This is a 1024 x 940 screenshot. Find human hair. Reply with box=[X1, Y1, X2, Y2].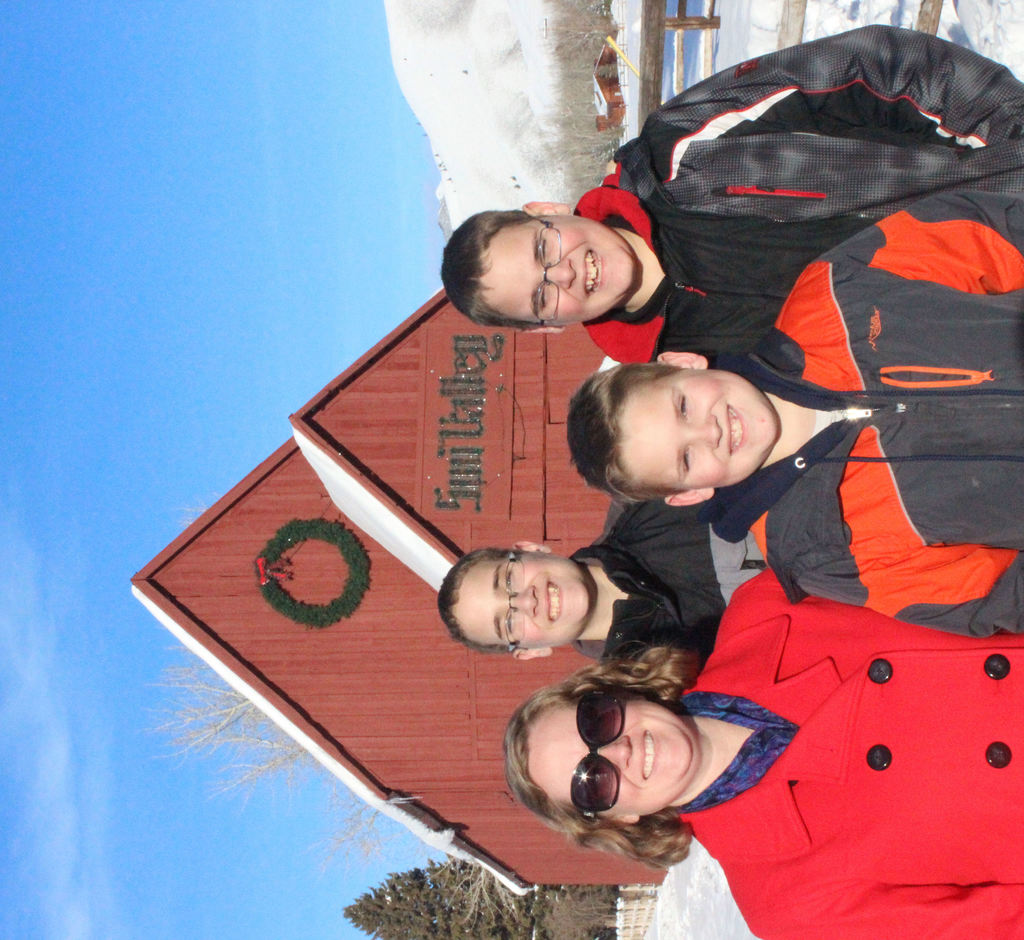
box=[565, 361, 682, 515].
